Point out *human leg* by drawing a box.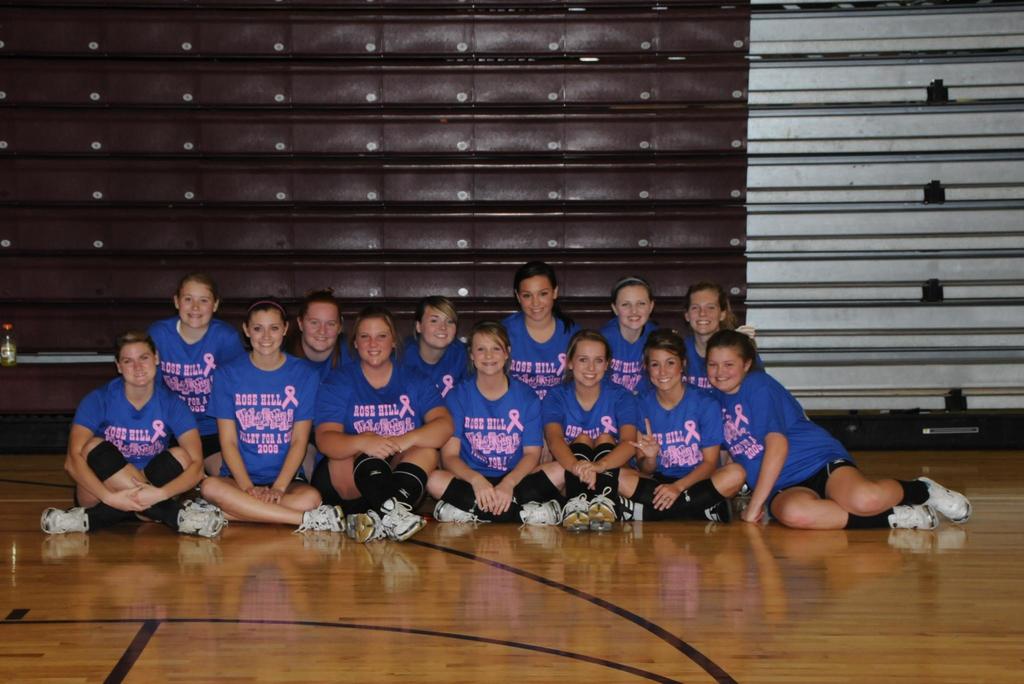
[38, 459, 186, 537].
